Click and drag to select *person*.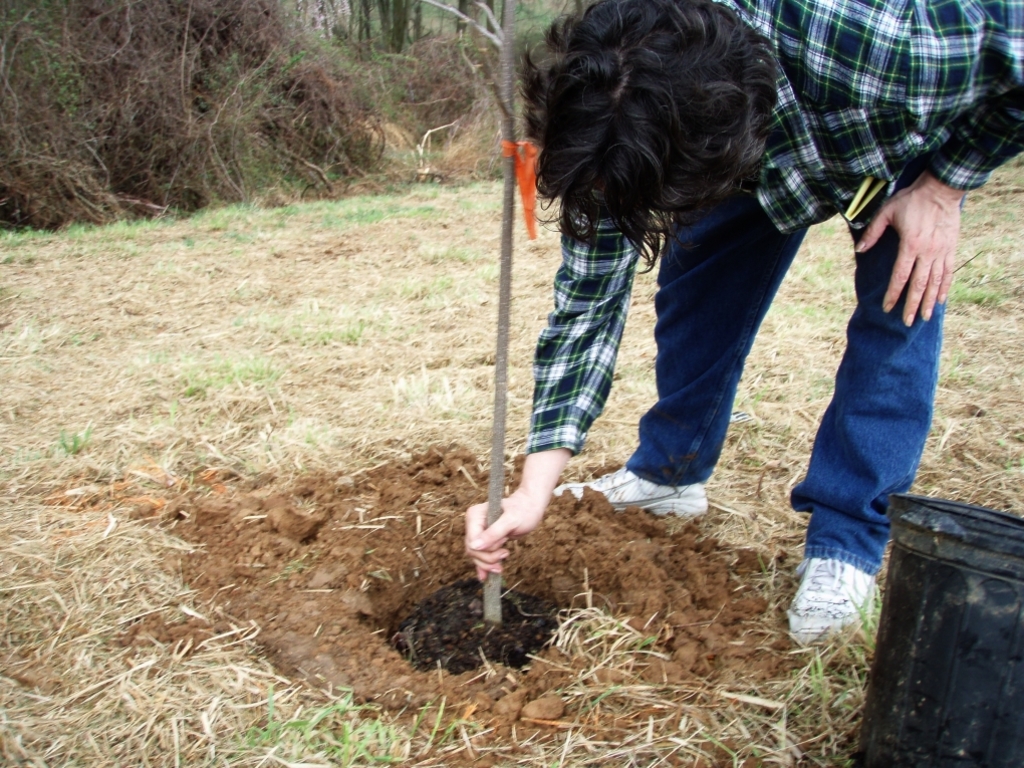
Selection: [left=462, top=0, right=1023, bottom=637].
